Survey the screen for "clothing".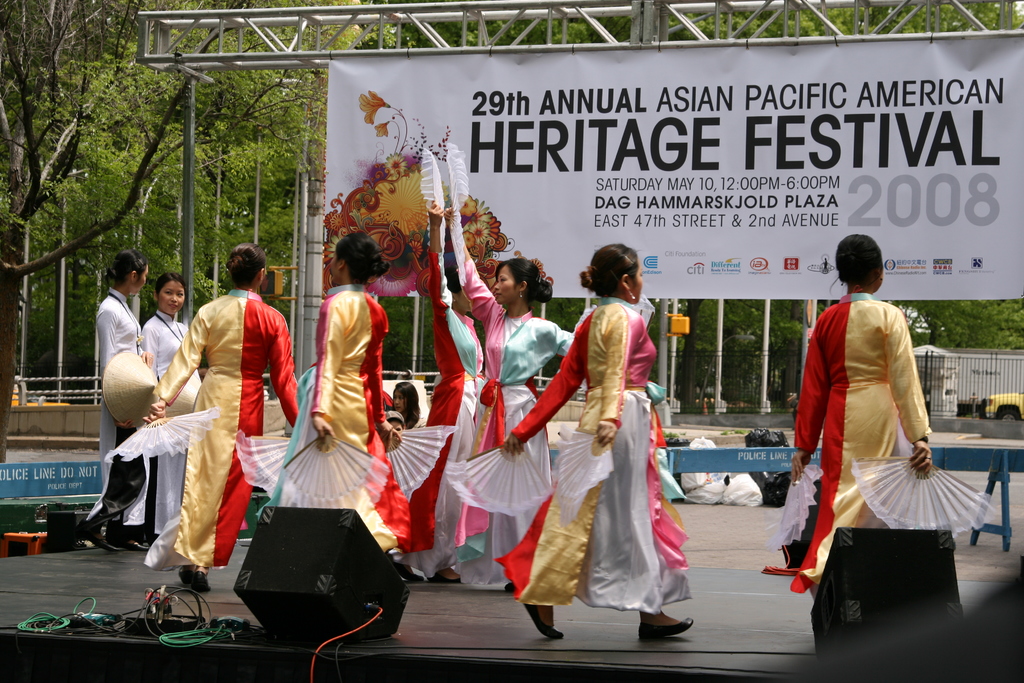
Survey found: <region>403, 202, 490, 591</region>.
